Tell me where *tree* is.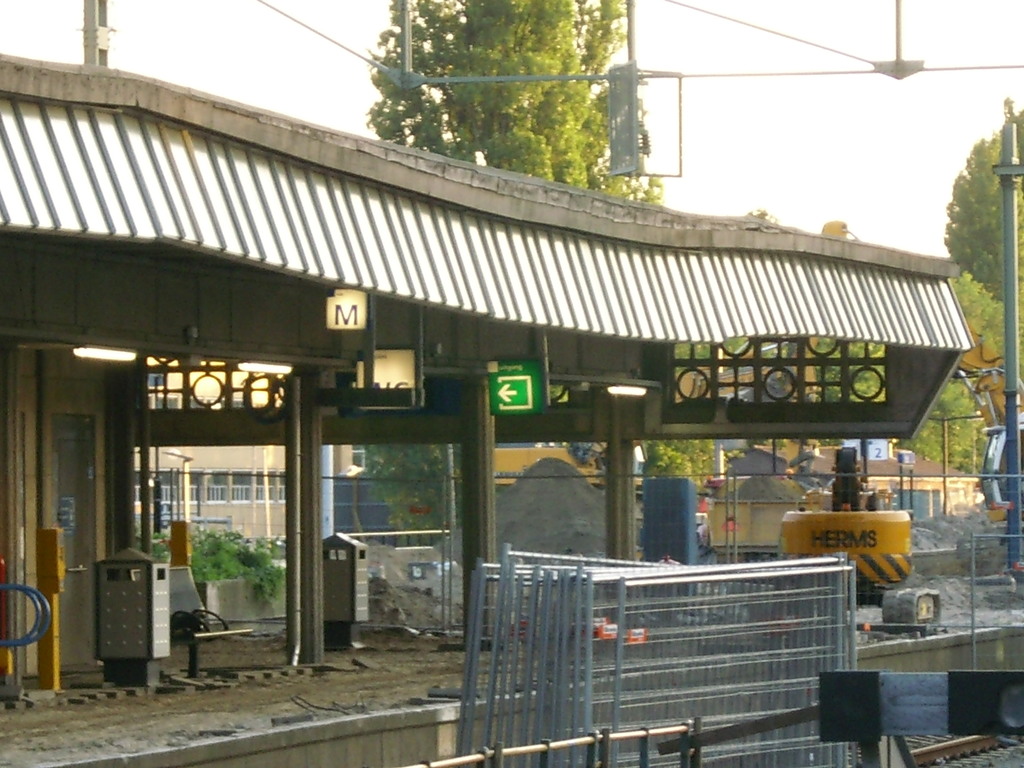
*tree* is at select_region(627, 424, 742, 497).
